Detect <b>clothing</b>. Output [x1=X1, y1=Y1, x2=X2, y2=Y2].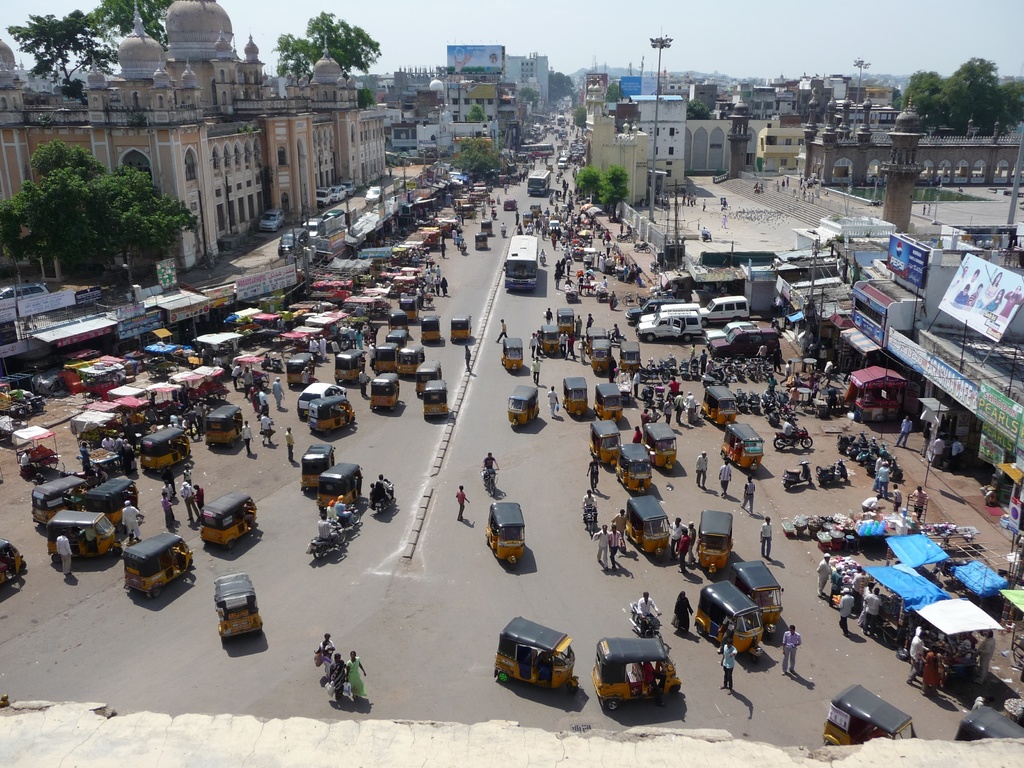
[x1=463, y1=348, x2=472, y2=365].
